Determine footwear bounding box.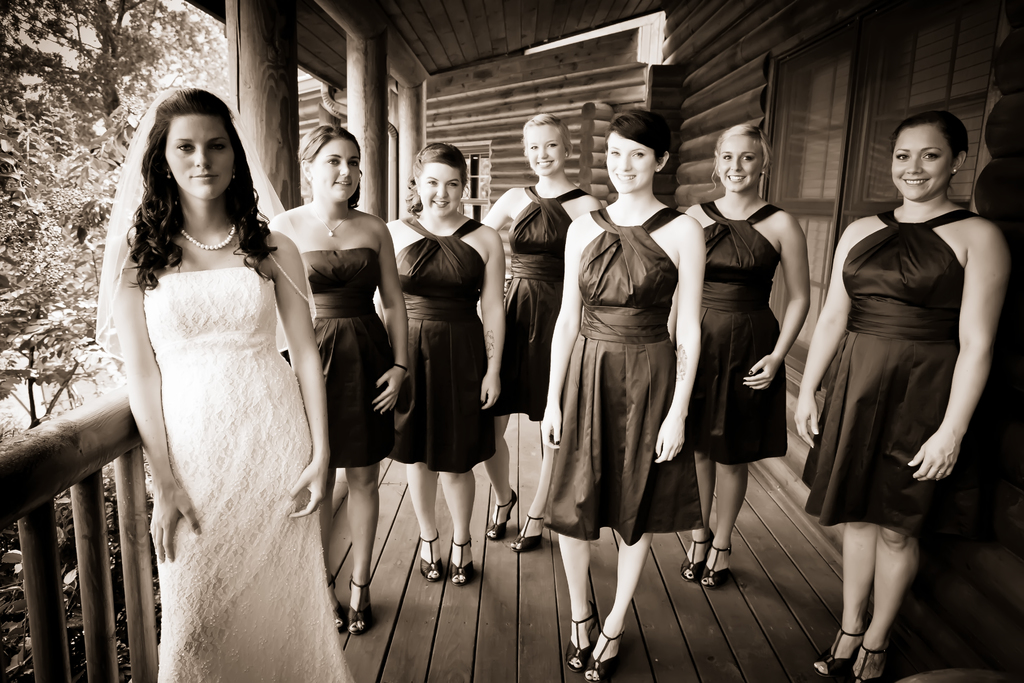
Determined: [326,577,344,632].
